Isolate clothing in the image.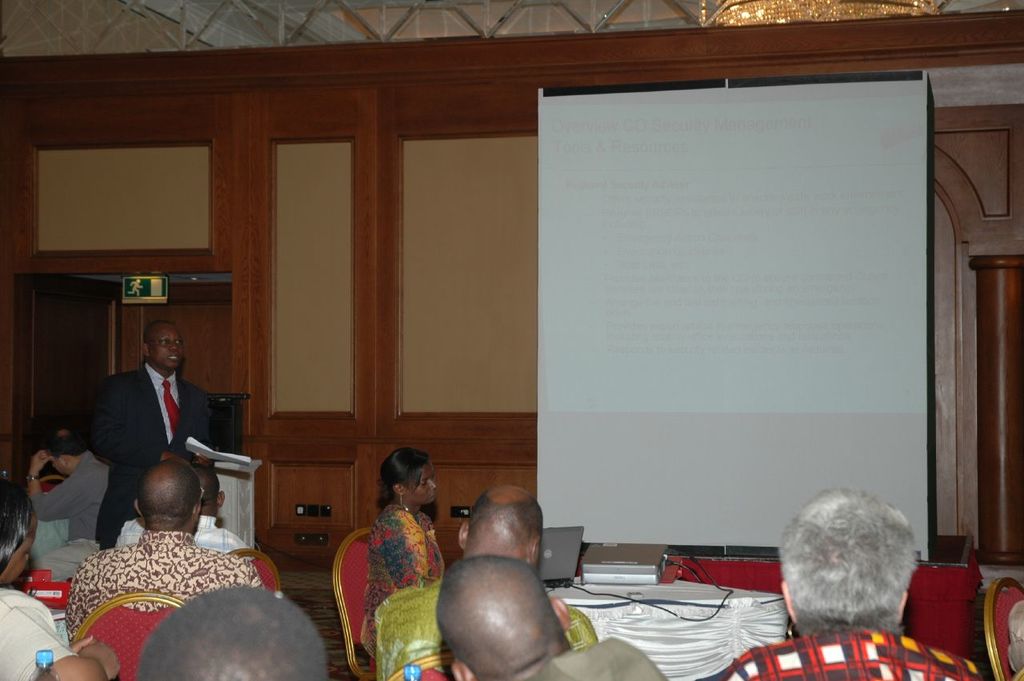
Isolated region: [x1=29, y1=446, x2=115, y2=579].
